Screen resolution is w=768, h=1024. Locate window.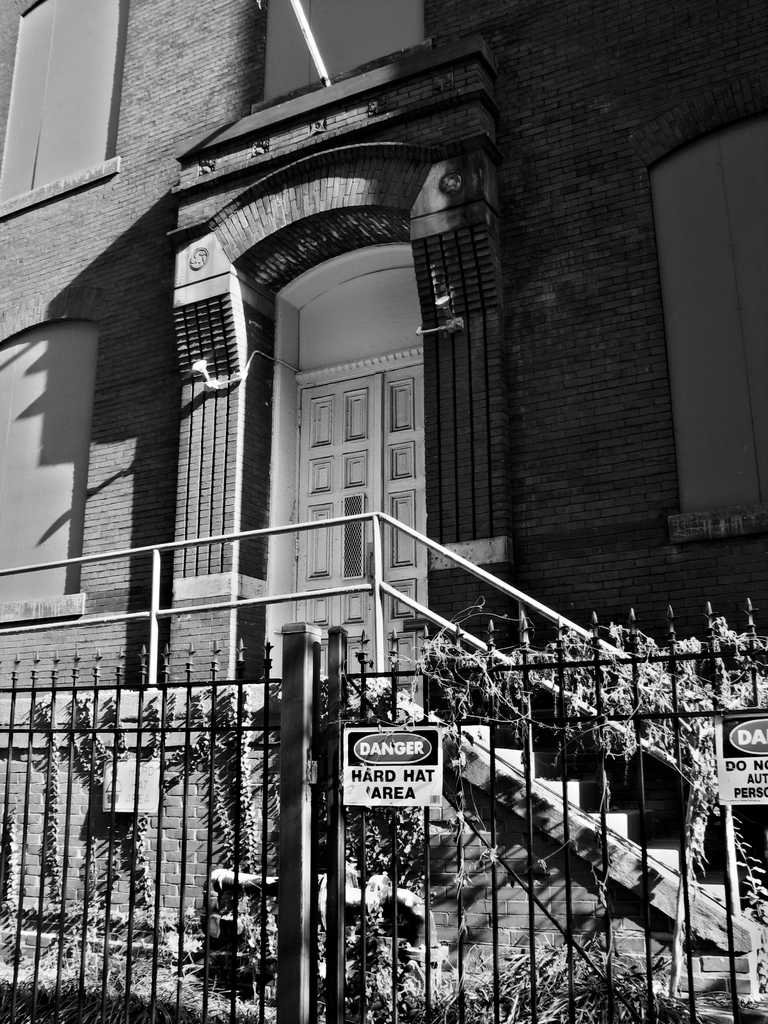
x1=623, y1=57, x2=767, y2=551.
